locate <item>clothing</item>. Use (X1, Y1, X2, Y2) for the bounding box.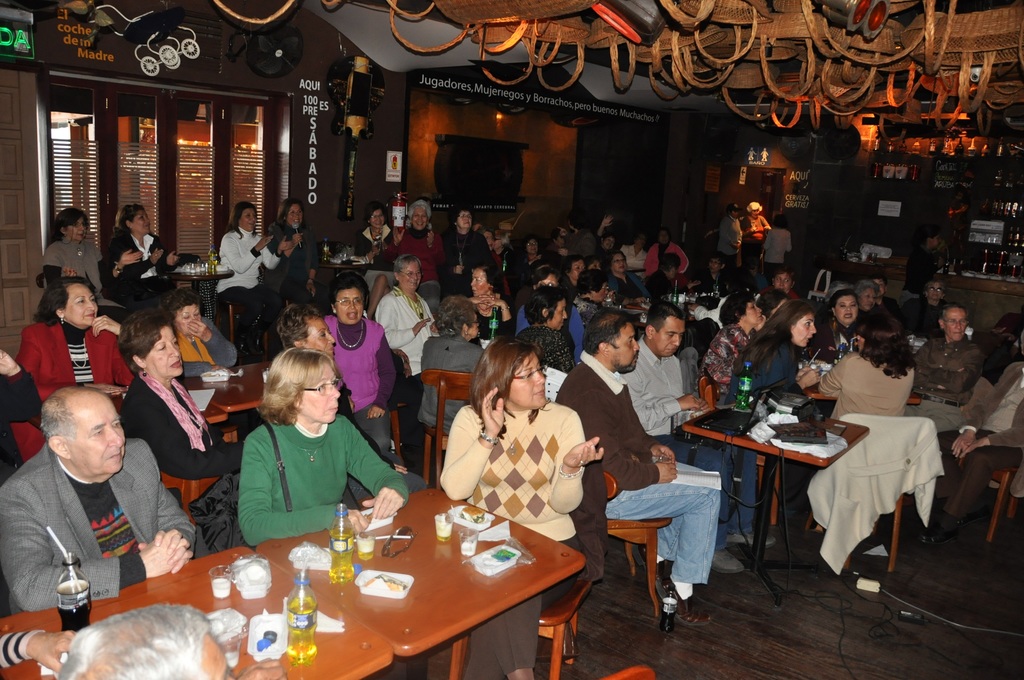
(215, 396, 395, 551).
